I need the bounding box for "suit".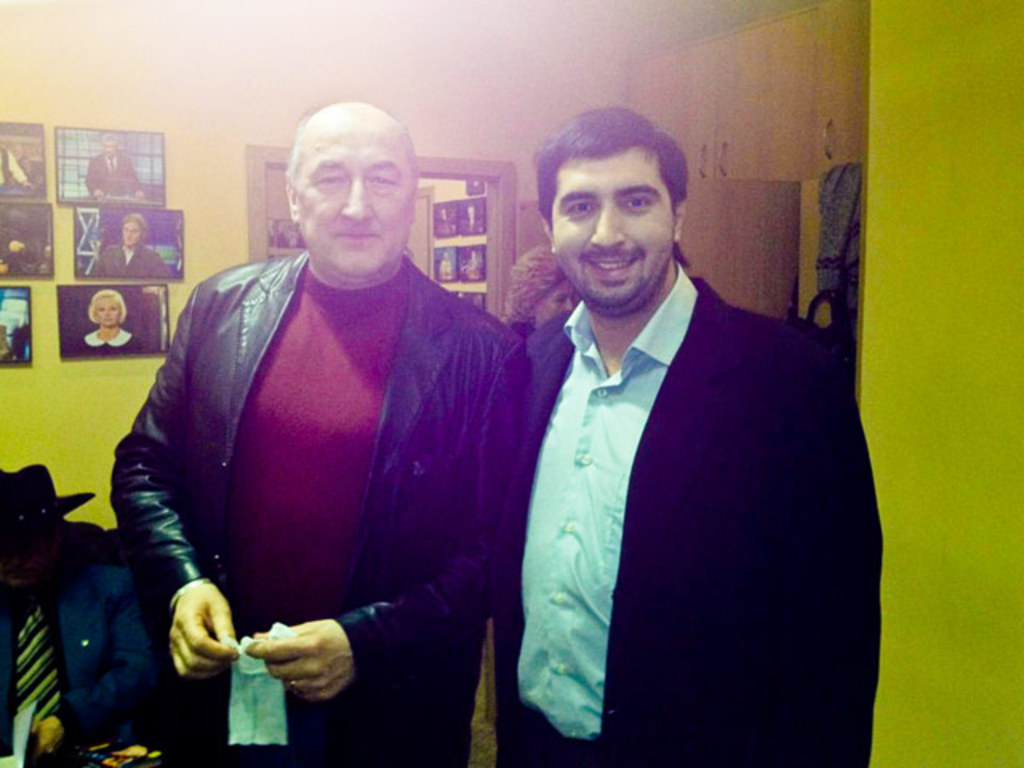
Here it is: 90,240,173,282.
